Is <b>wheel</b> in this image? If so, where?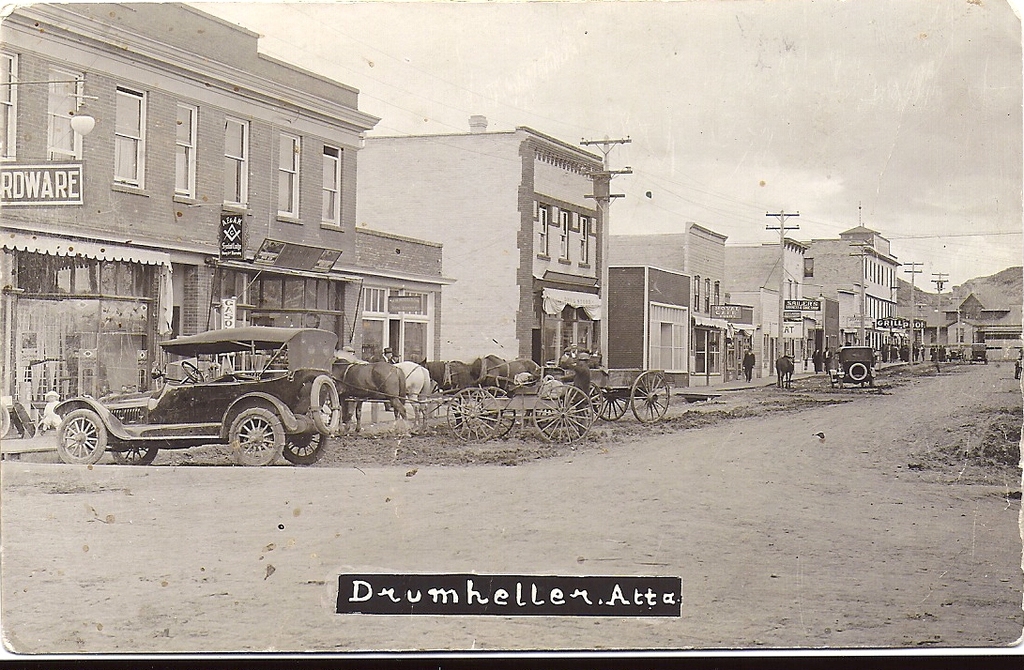
Yes, at bbox=(228, 406, 286, 467).
